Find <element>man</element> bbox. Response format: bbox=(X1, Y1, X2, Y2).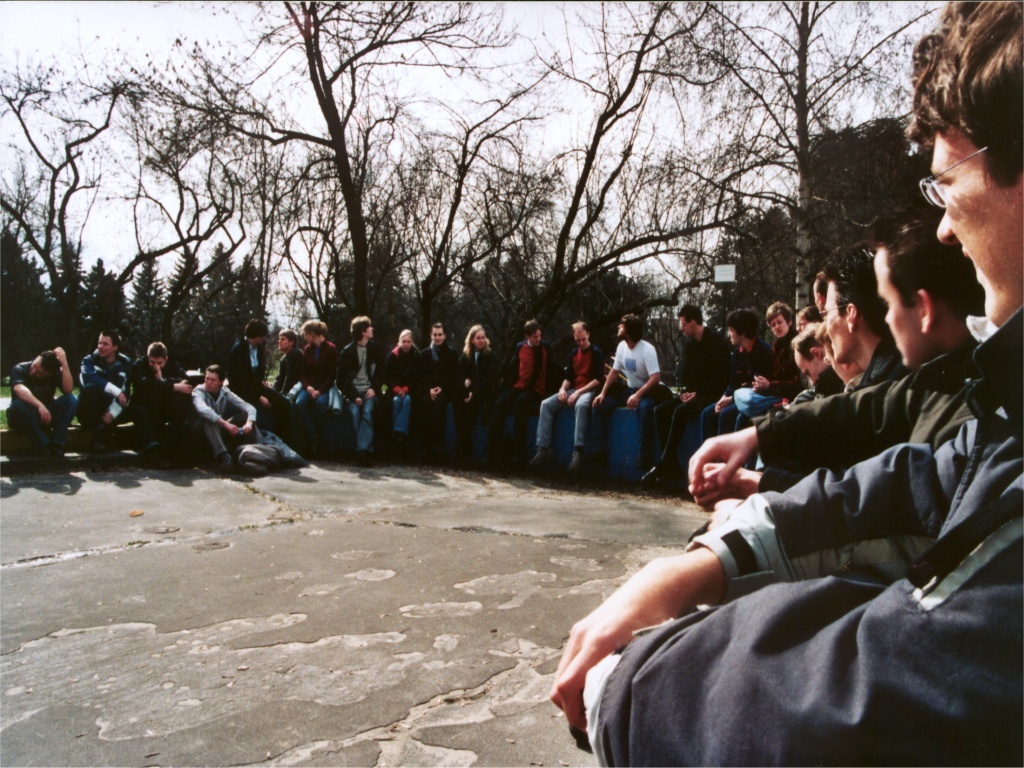
bbox=(420, 322, 463, 459).
